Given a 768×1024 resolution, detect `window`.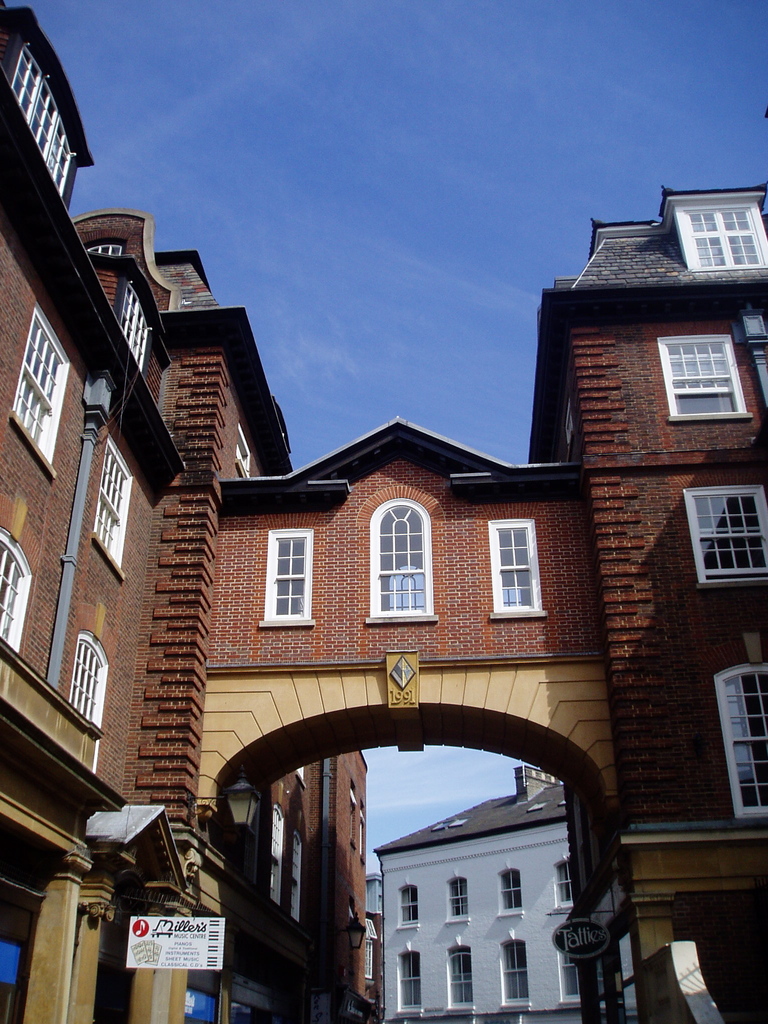
select_region(374, 505, 435, 624).
